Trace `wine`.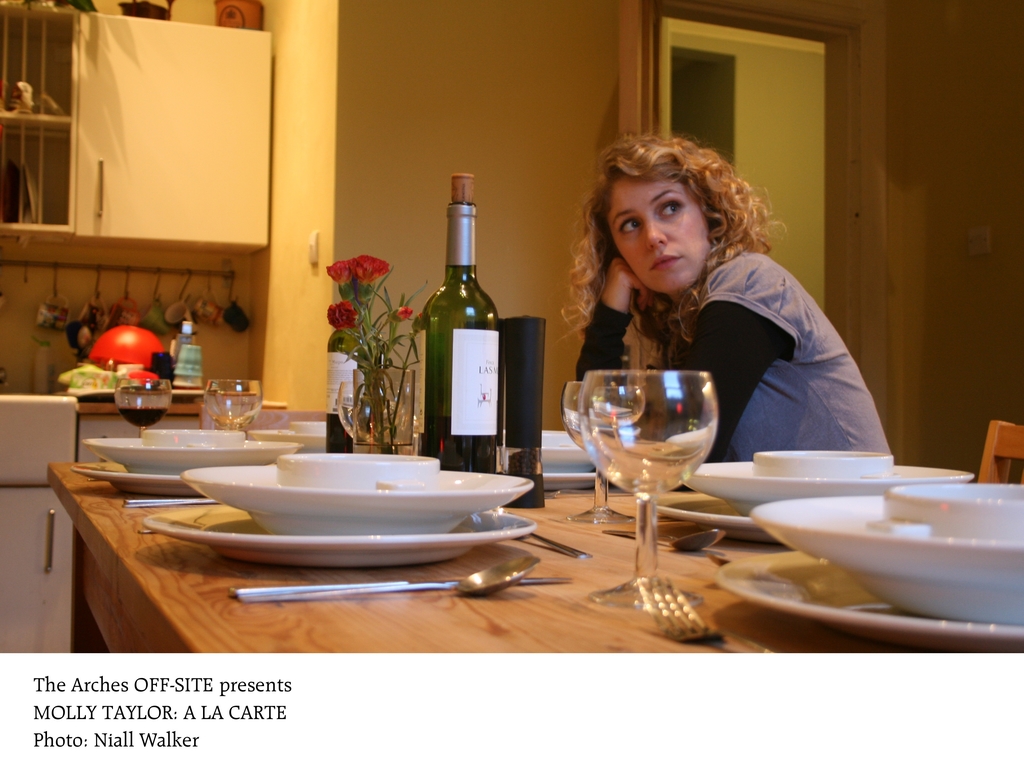
Traced to (x1=122, y1=403, x2=166, y2=427).
